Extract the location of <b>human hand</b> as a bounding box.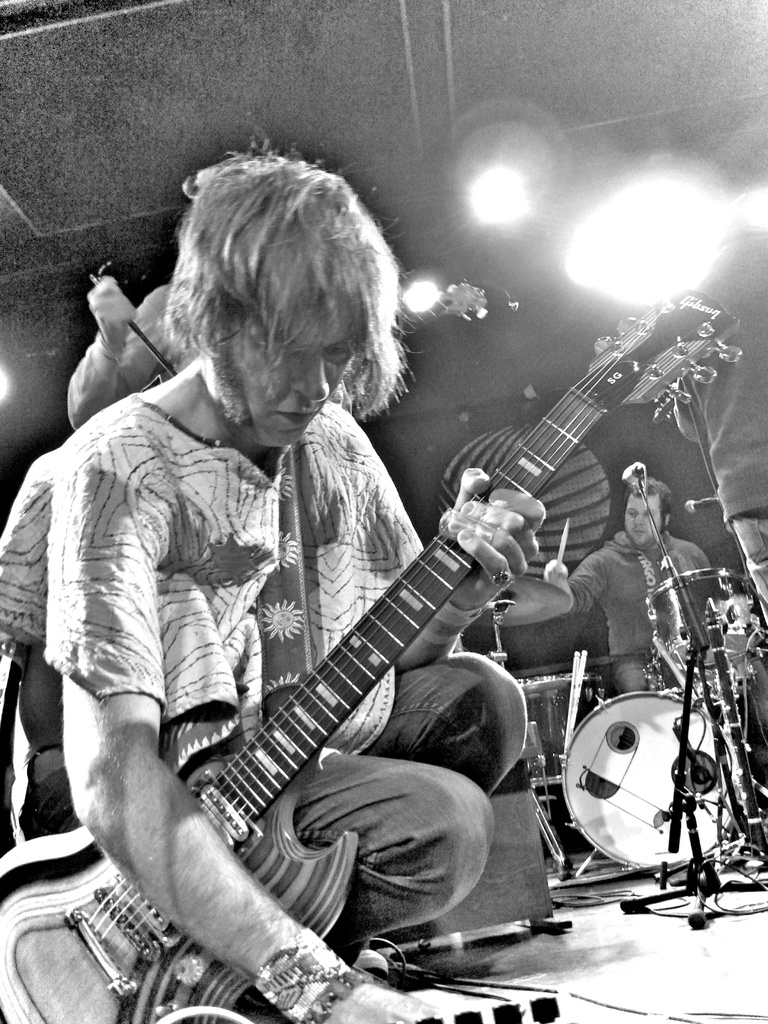
crop(319, 981, 451, 1023).
